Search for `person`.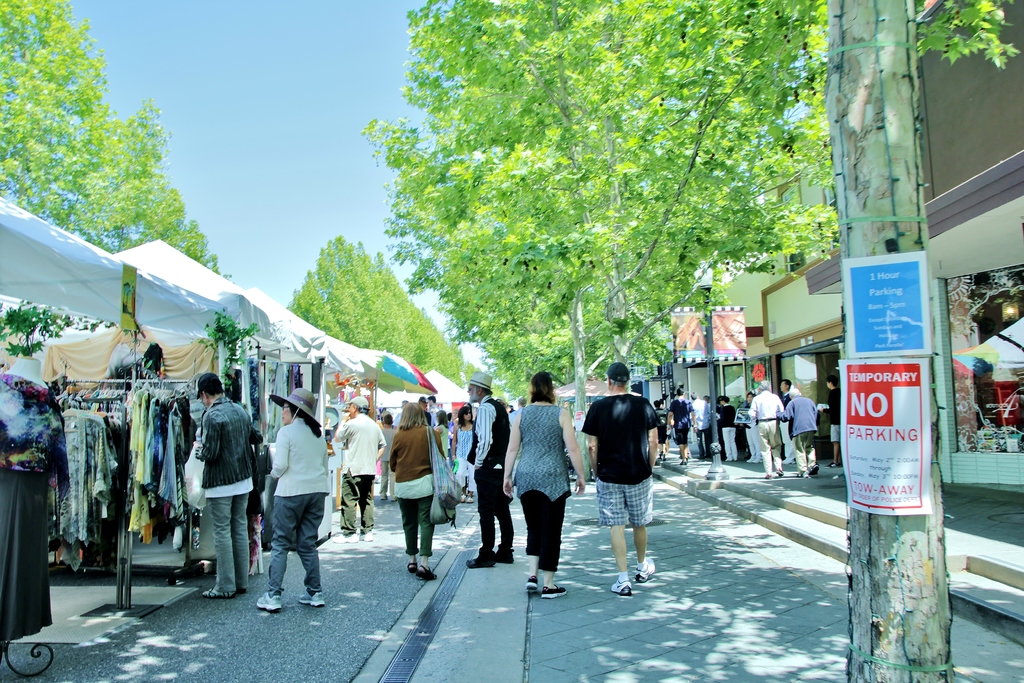
Found at 583, 363, 659, 598.
